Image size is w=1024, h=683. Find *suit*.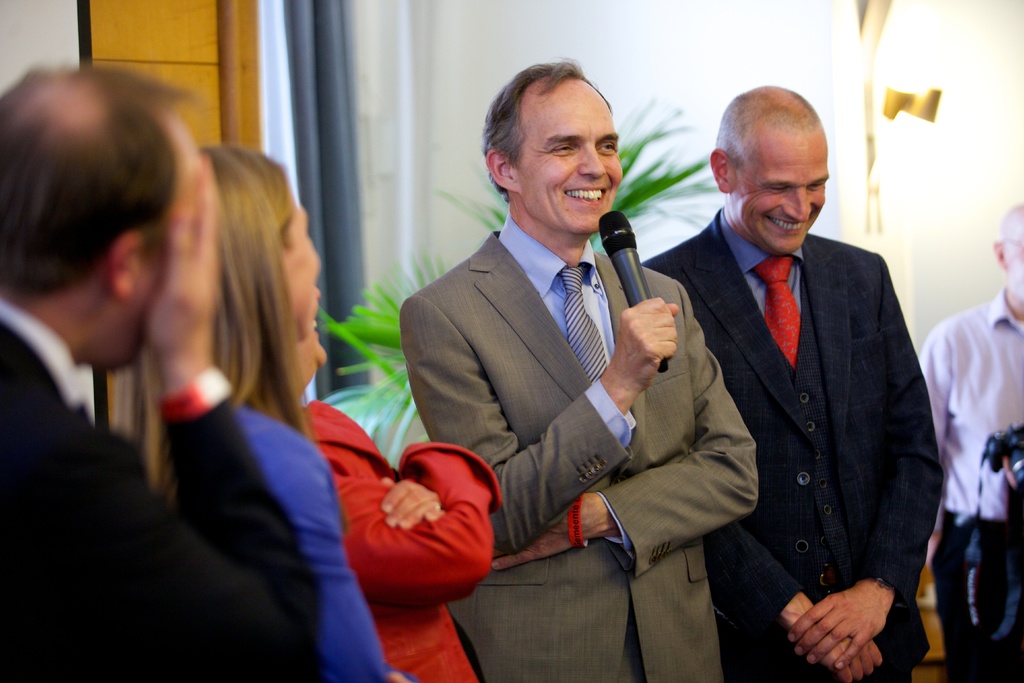
pyautogui.locateOnScreen(0, 305, 335, 678).
